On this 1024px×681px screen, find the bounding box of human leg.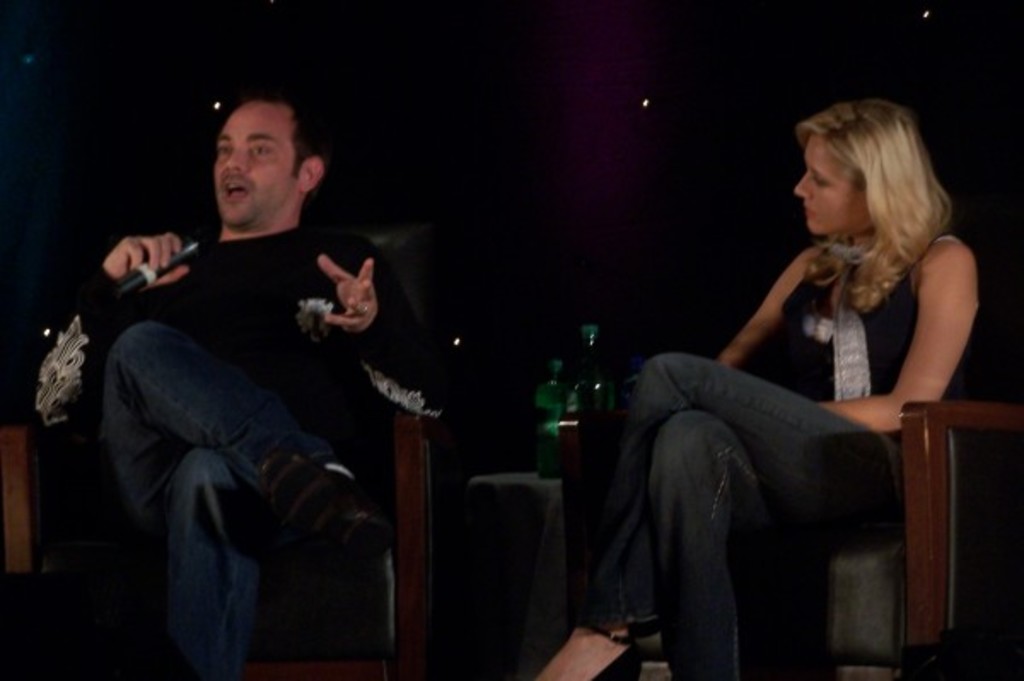
Bounding box: region(150, 445, 317, 676).
